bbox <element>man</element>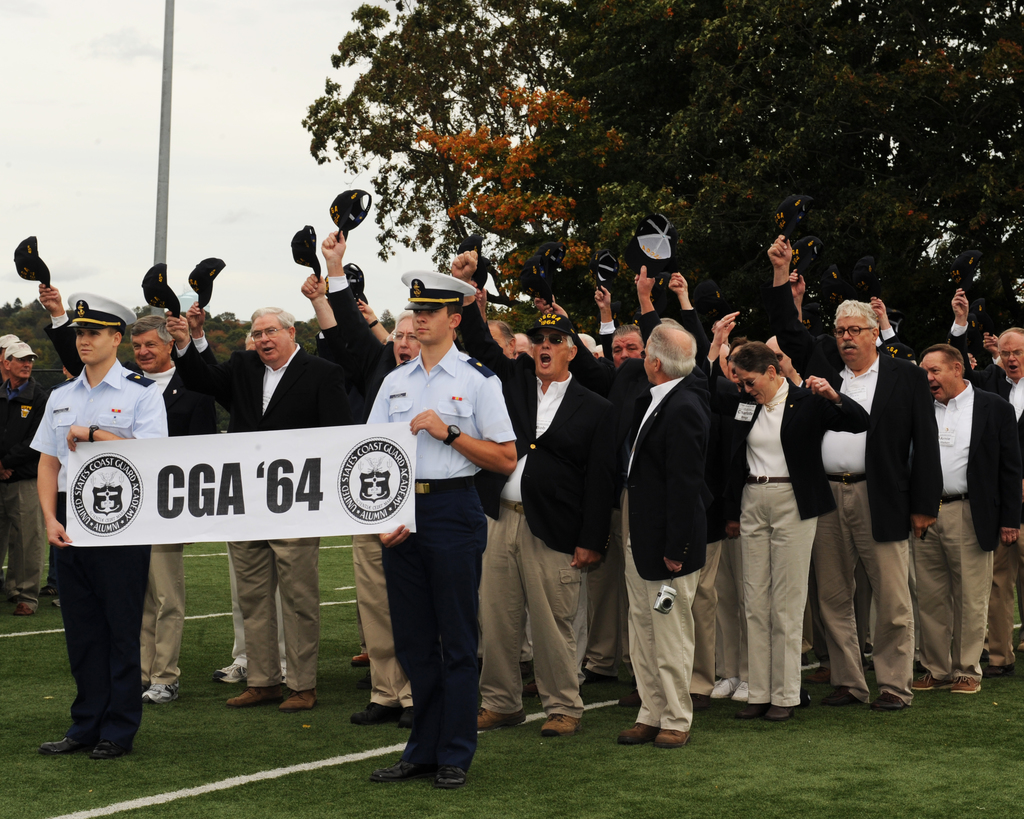
[365, 269, 518, 781]
